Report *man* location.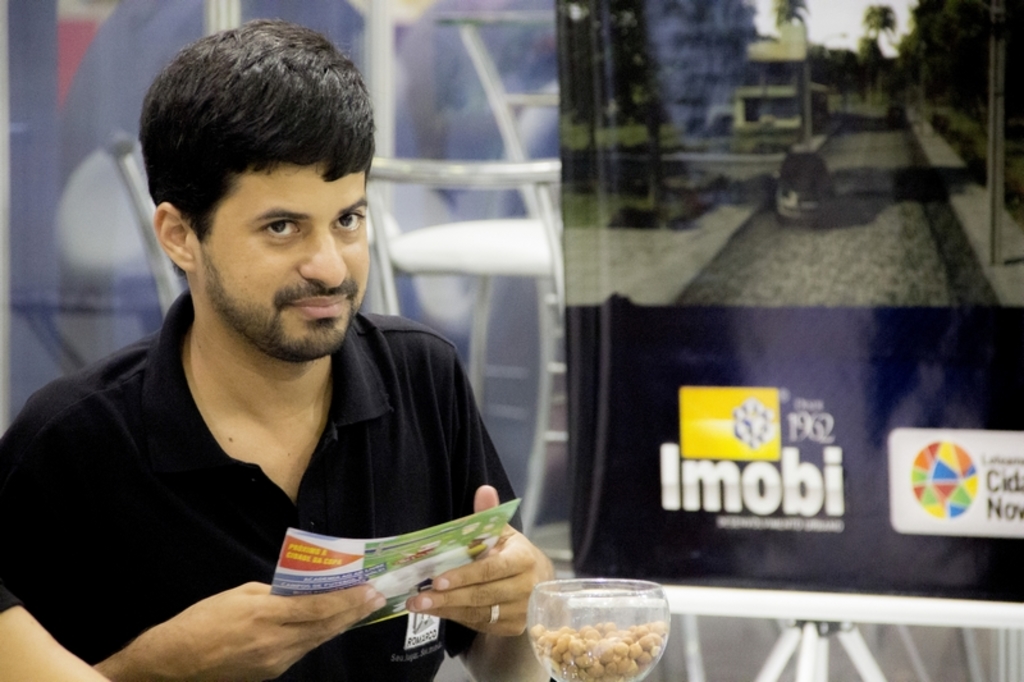
Report: box(0, 15, 553, 681).
